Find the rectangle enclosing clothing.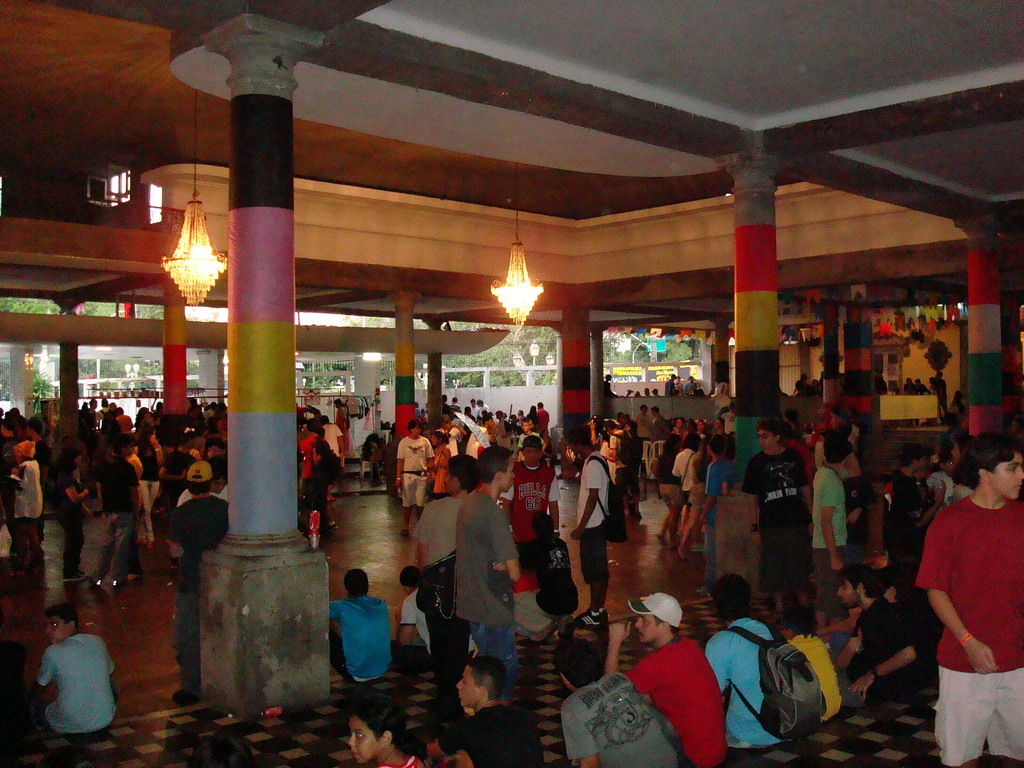
bbox(399, 586, 437, 659).
